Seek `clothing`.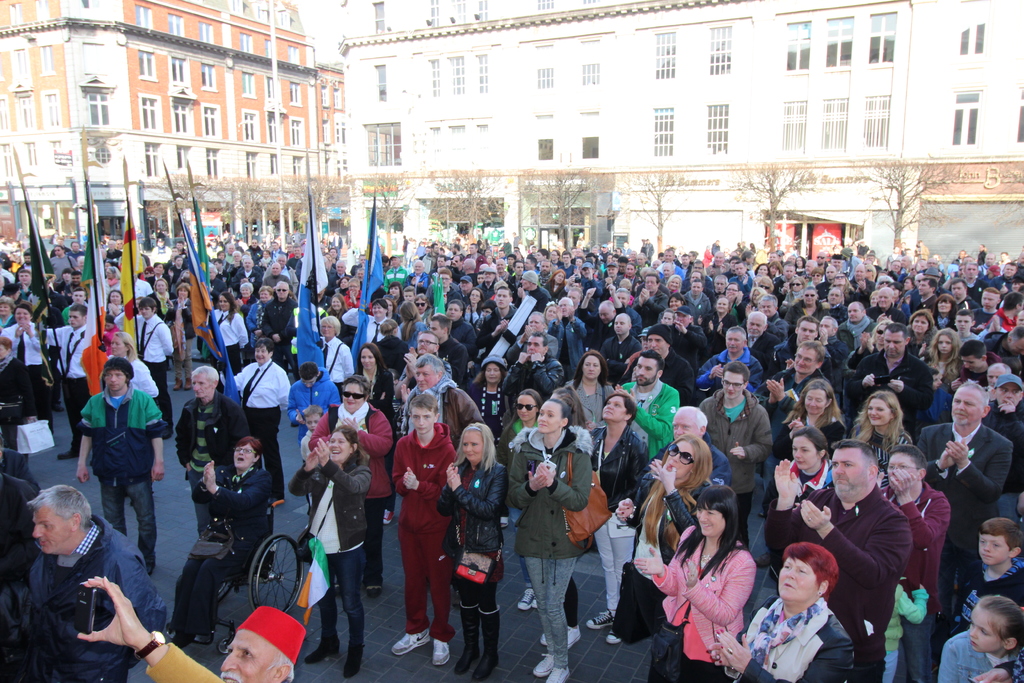
x1=45, y1=323, x2=95, y2=440.
